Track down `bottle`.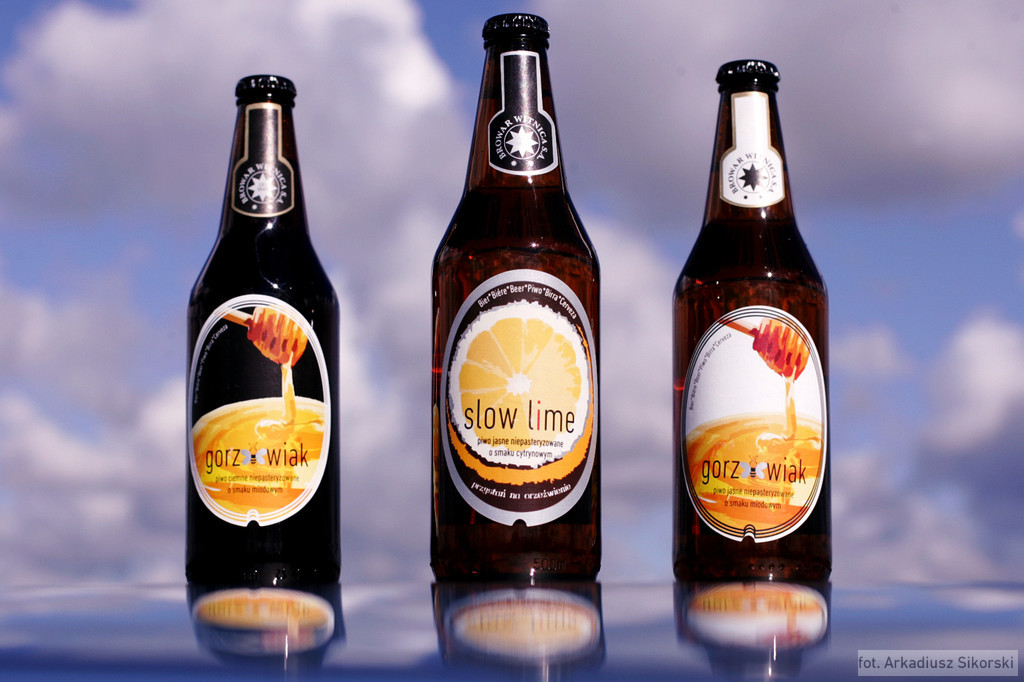
Tracked to bbox=[426, 13, 604, 579].
